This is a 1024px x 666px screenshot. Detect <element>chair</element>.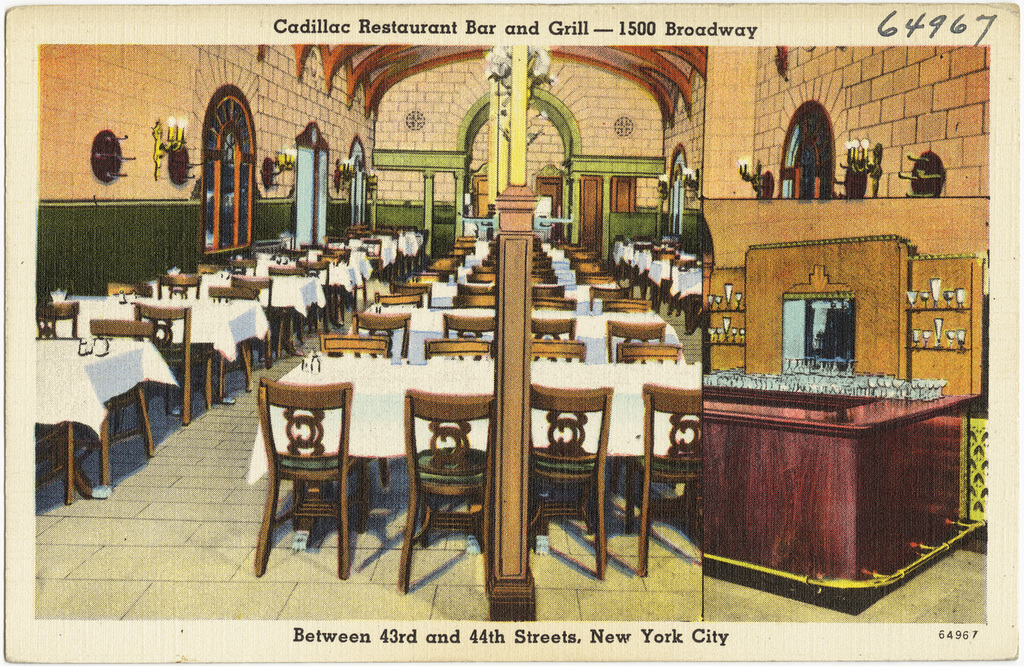
Rect(68, 315, 157, 492).
